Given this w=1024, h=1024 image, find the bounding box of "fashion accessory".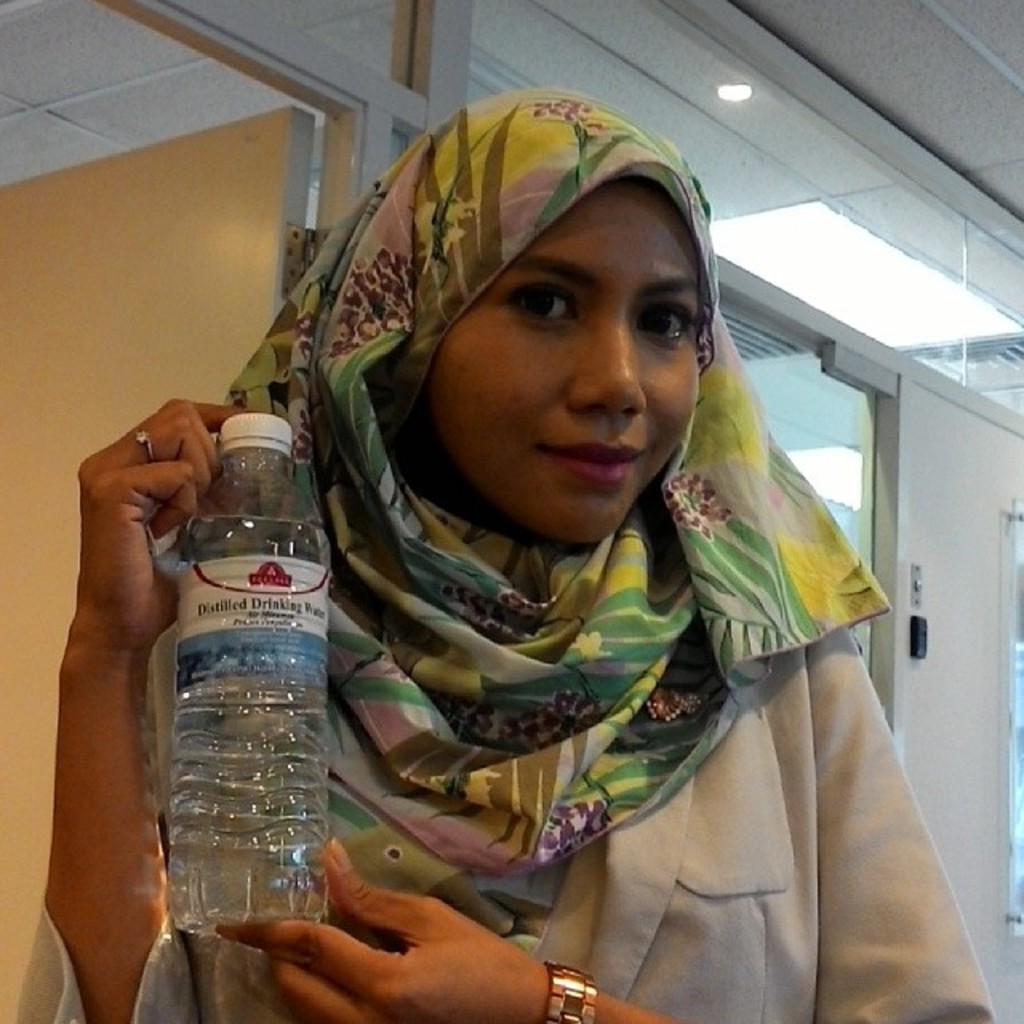
rect(131, 429, 157, 461).
